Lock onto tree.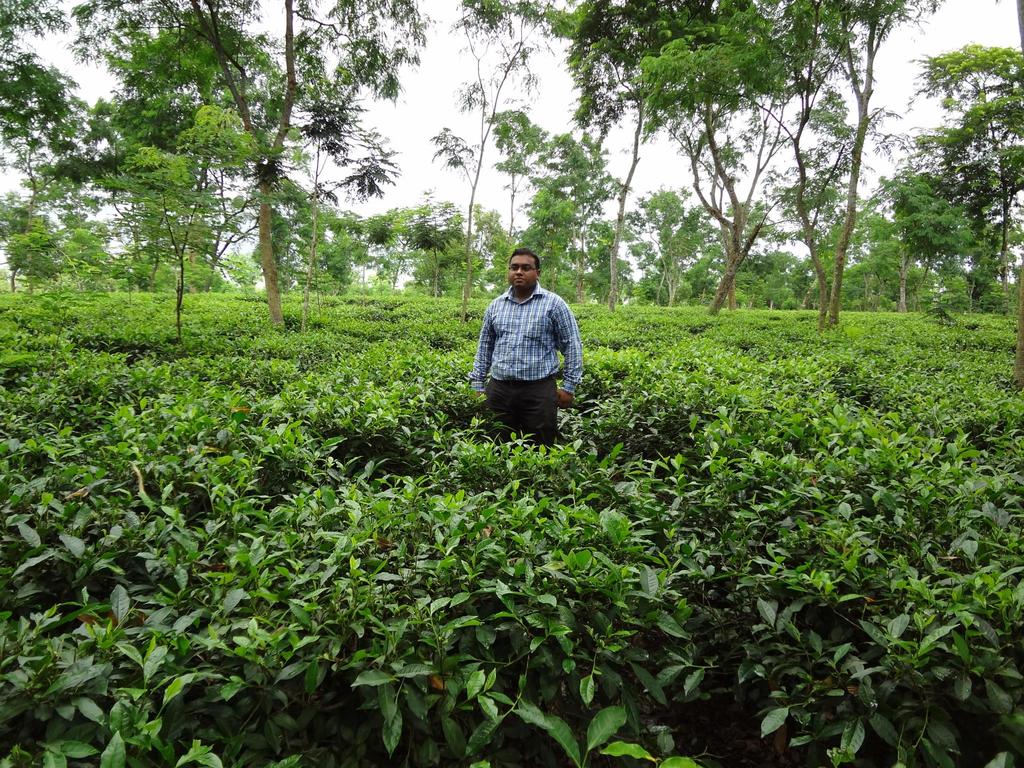
Locked: (110,200,225,313).
